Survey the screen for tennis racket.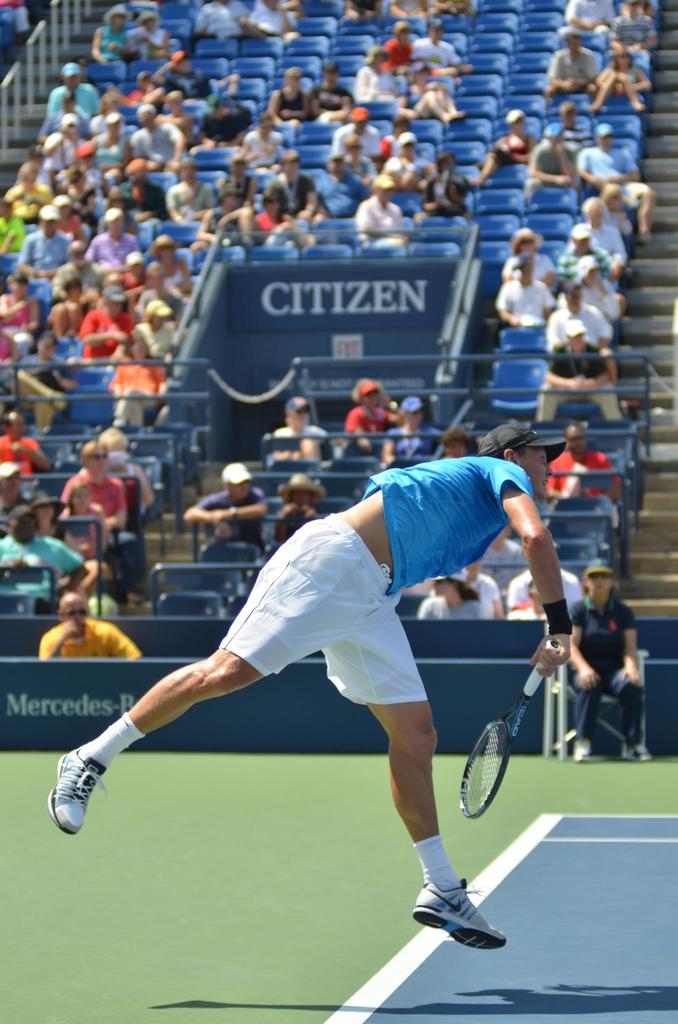
Survey found: rect(458, 643, 561, 817).
